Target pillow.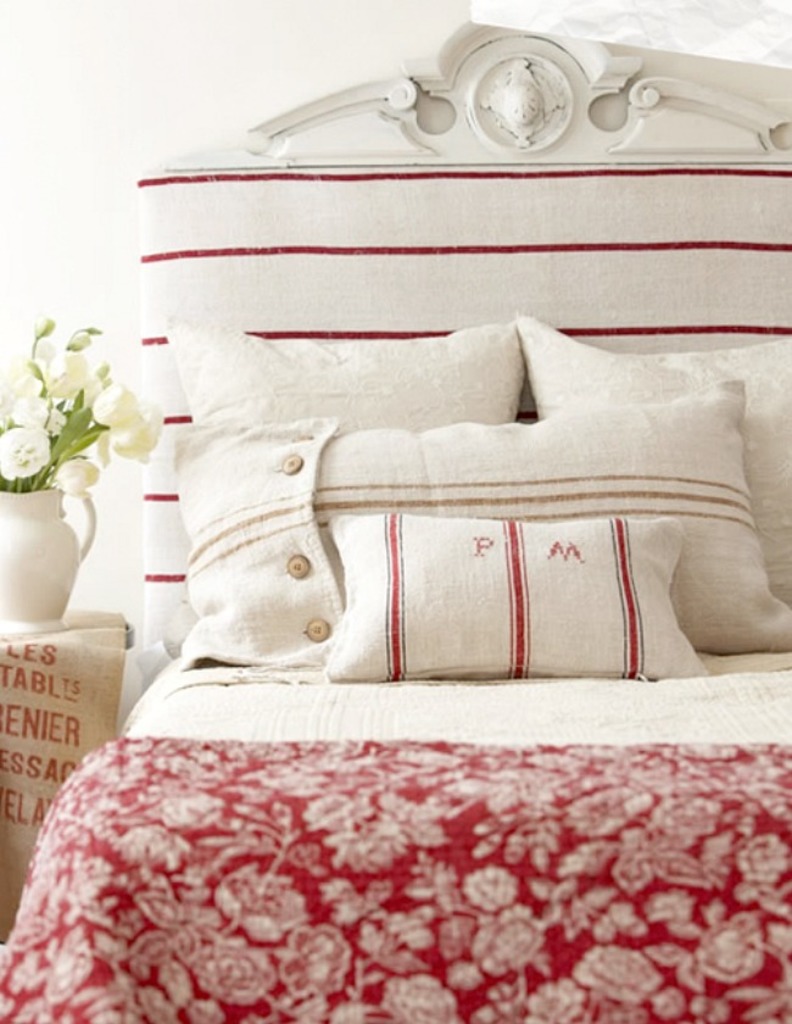
Target region: 330,523,704,677.
